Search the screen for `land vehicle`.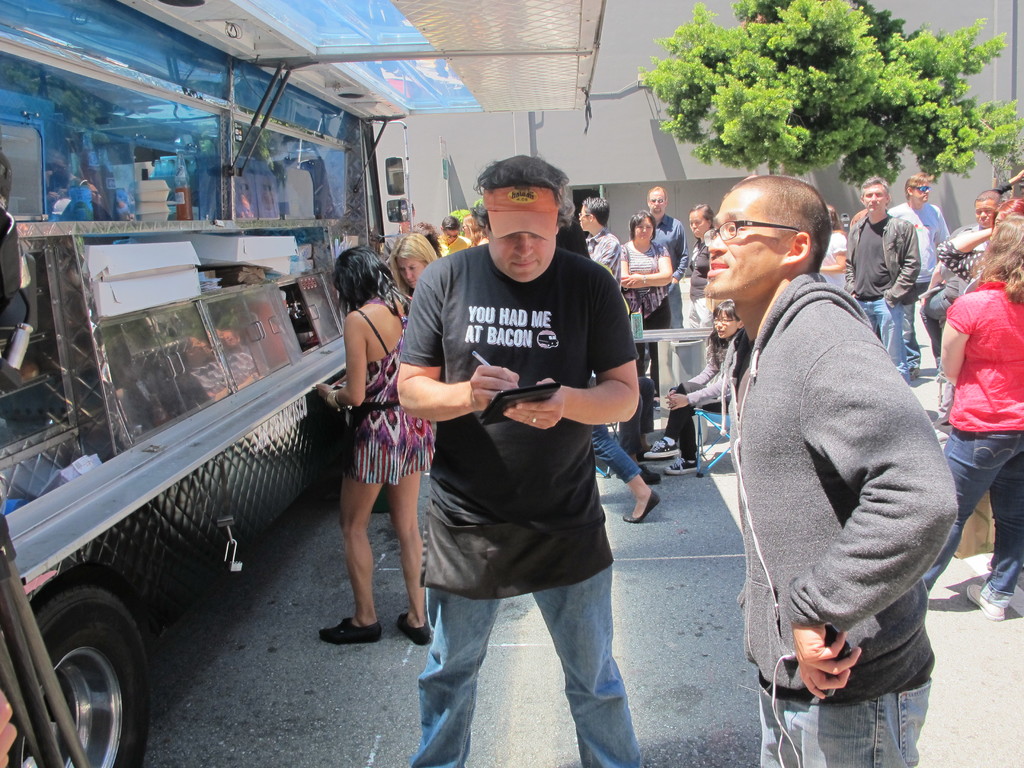
Found at {"left": 0, "top": 0, "right": 401, "bottom": 767}.
